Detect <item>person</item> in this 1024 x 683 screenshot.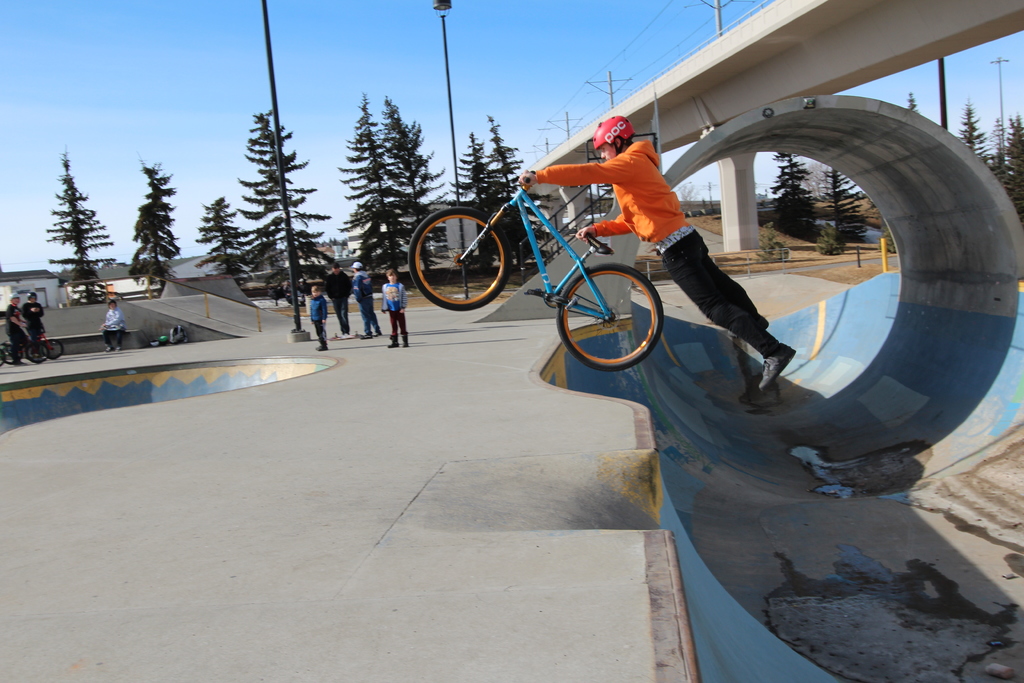
Detection: {"left": 518, "top": 117, "right": 796, "bottom": 391}.
